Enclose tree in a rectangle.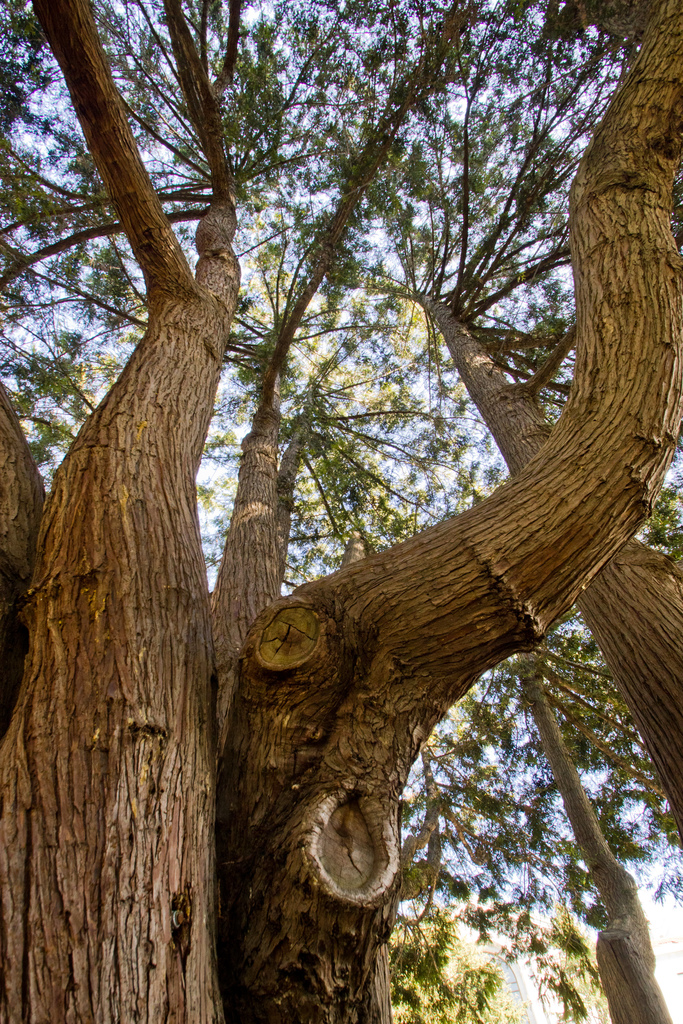
<bbox>475, 595, 682, 1023</bbox>.
